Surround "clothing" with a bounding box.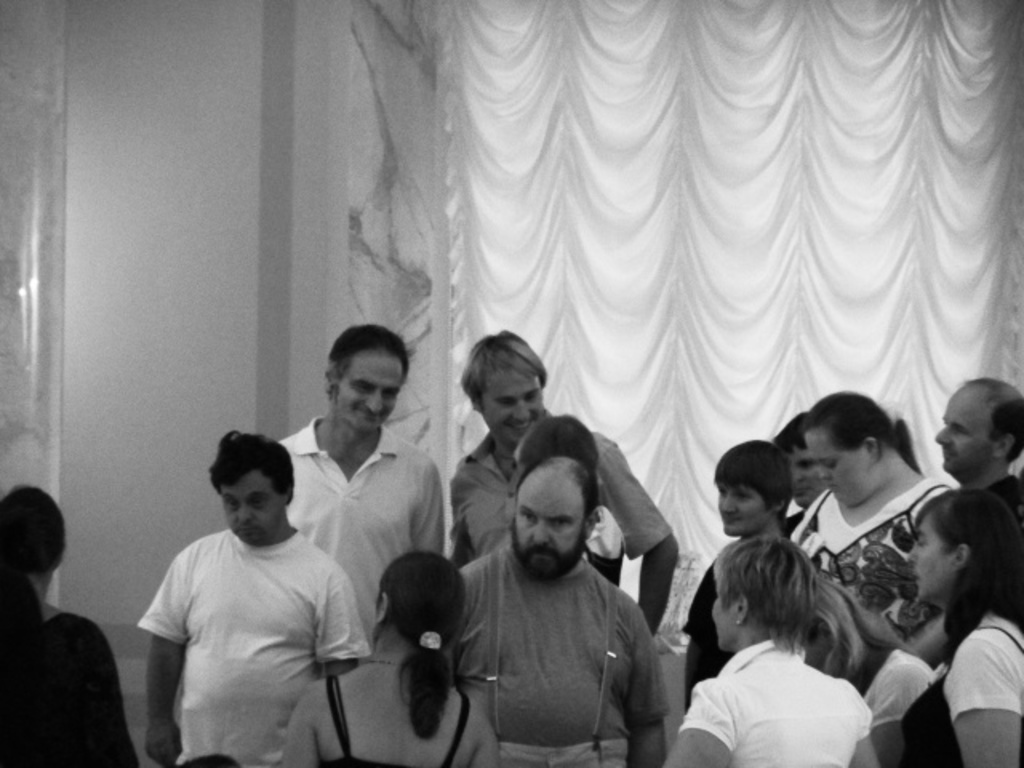
bbox(786, 474, 950, 638).
